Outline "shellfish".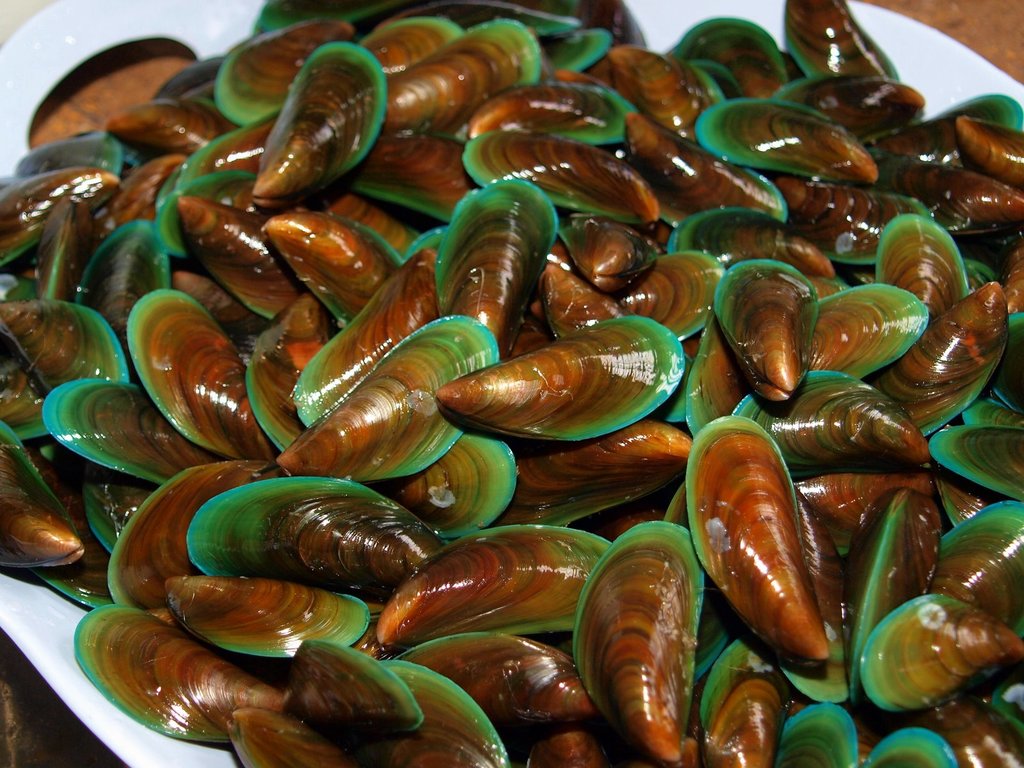
Outline: <region>803, 272, 927, 380</region>.
